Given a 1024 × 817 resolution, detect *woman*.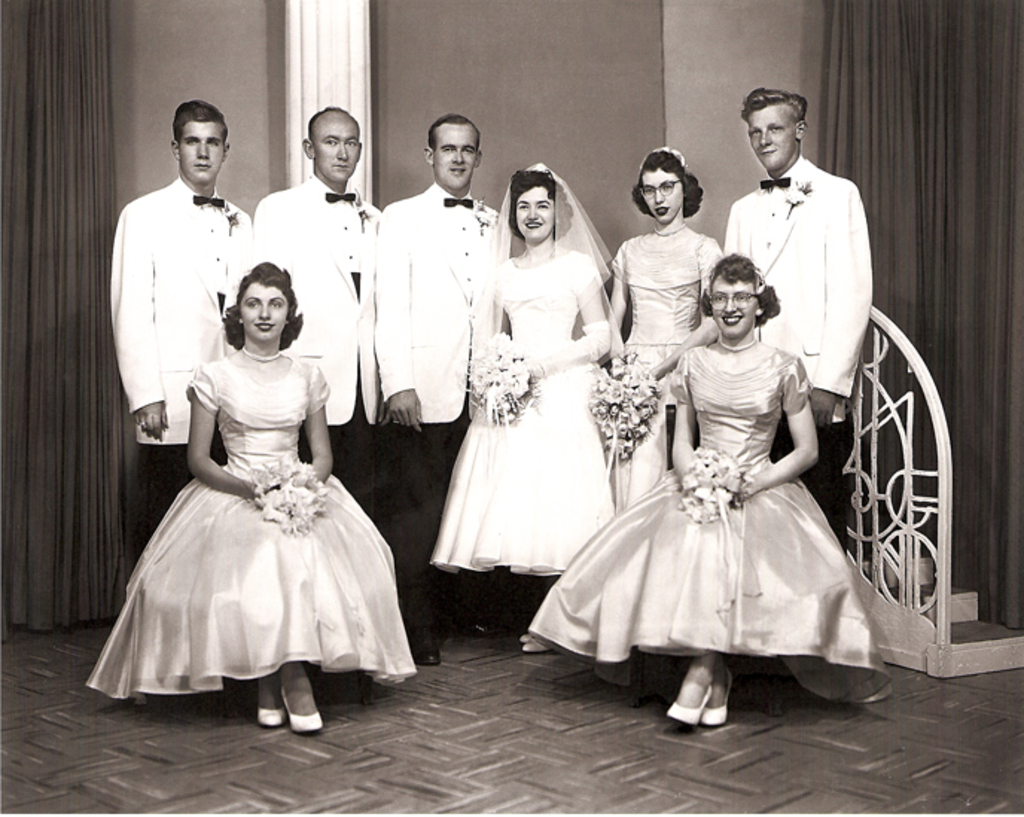
box=[597, 144, 740, 509].
